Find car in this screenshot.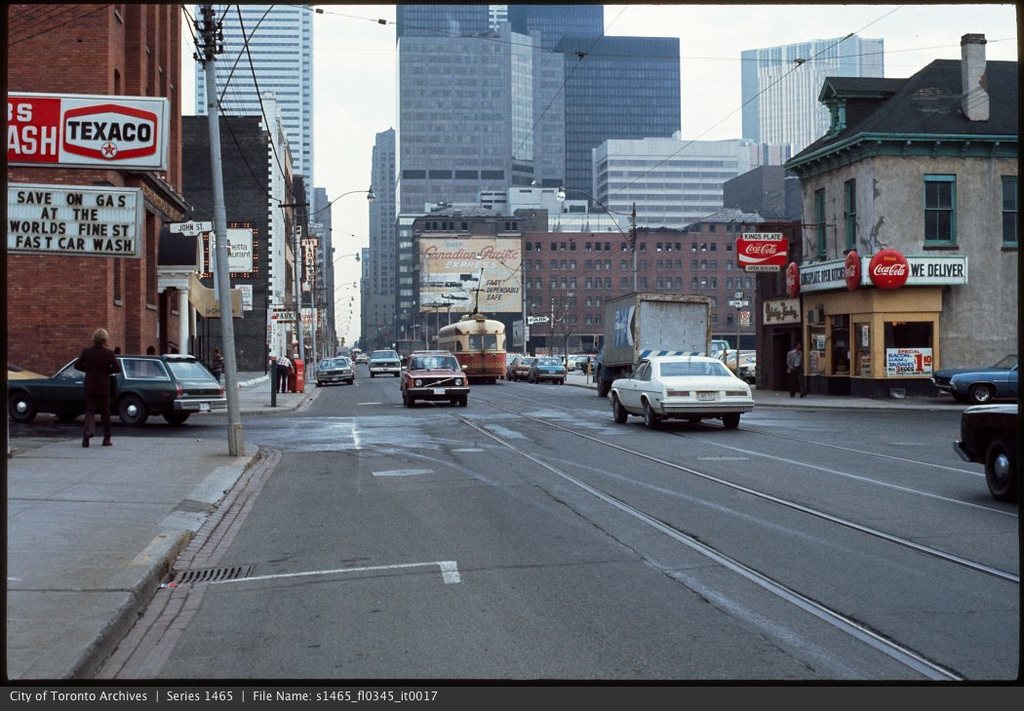
The bounding box for car is (left=614, top=345, right=759, bottom=427).
